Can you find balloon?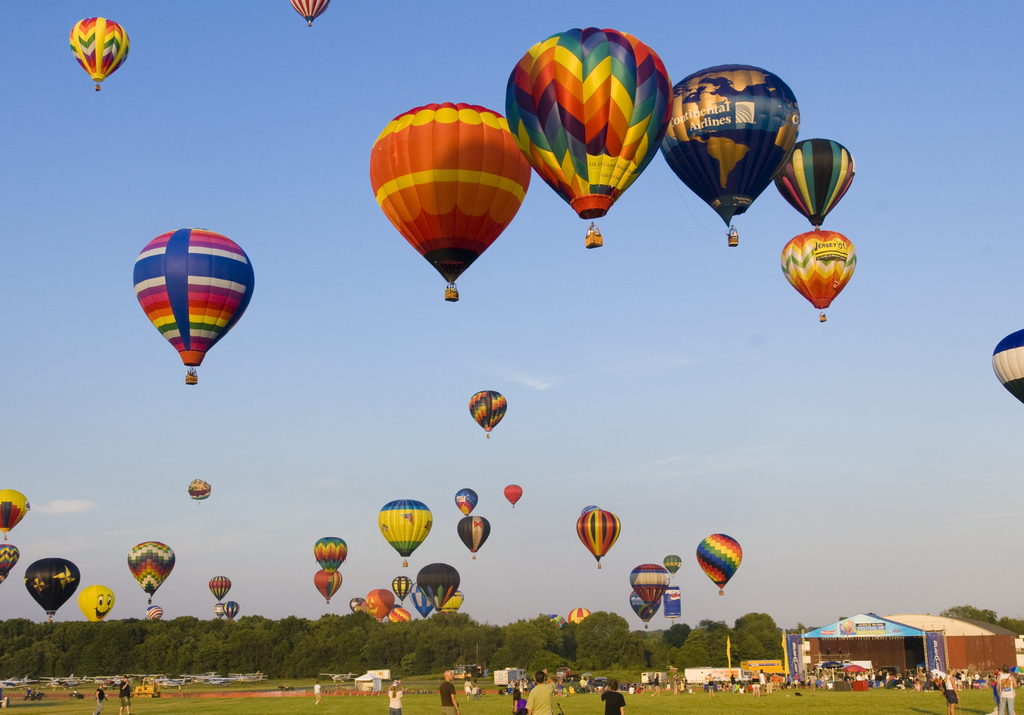
Yes, bounding box: 370 99 535 285.
